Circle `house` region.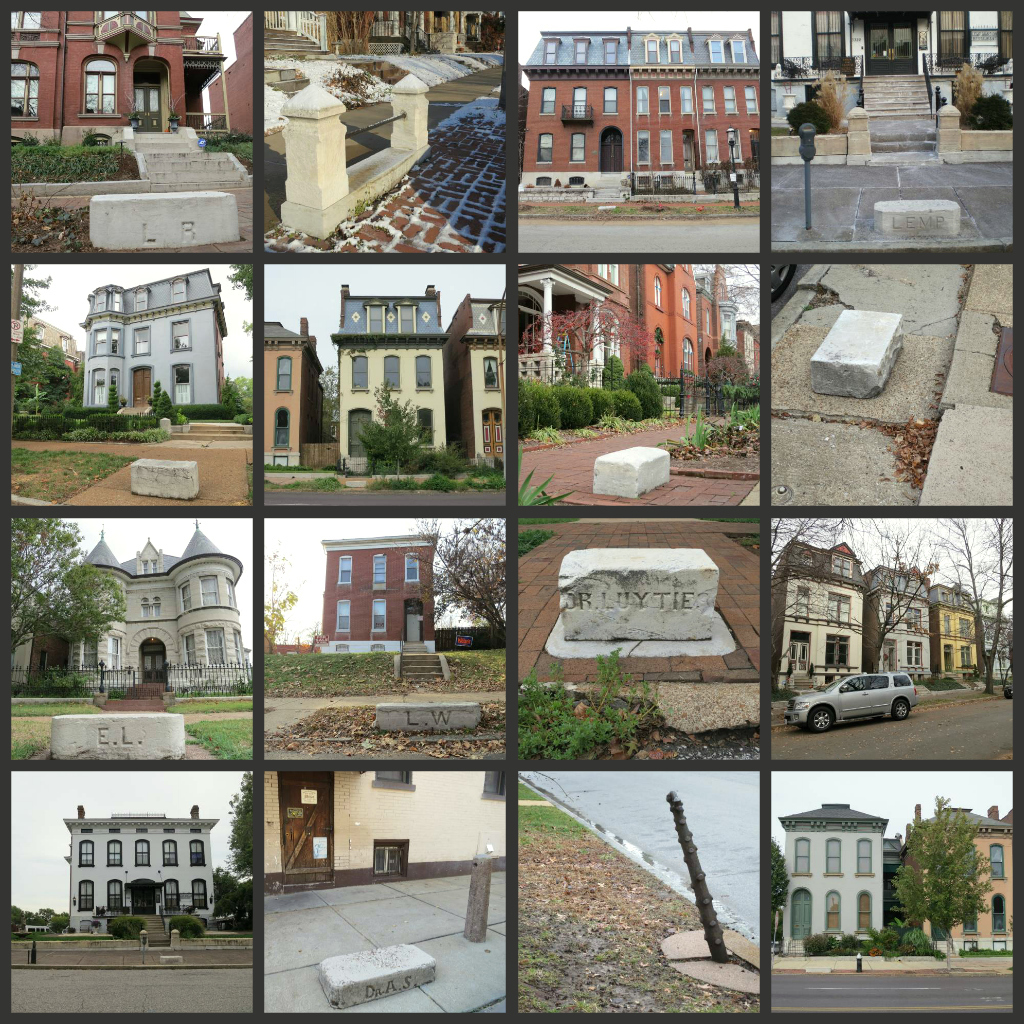
Region: select_region(912, 574, 978, 673).
